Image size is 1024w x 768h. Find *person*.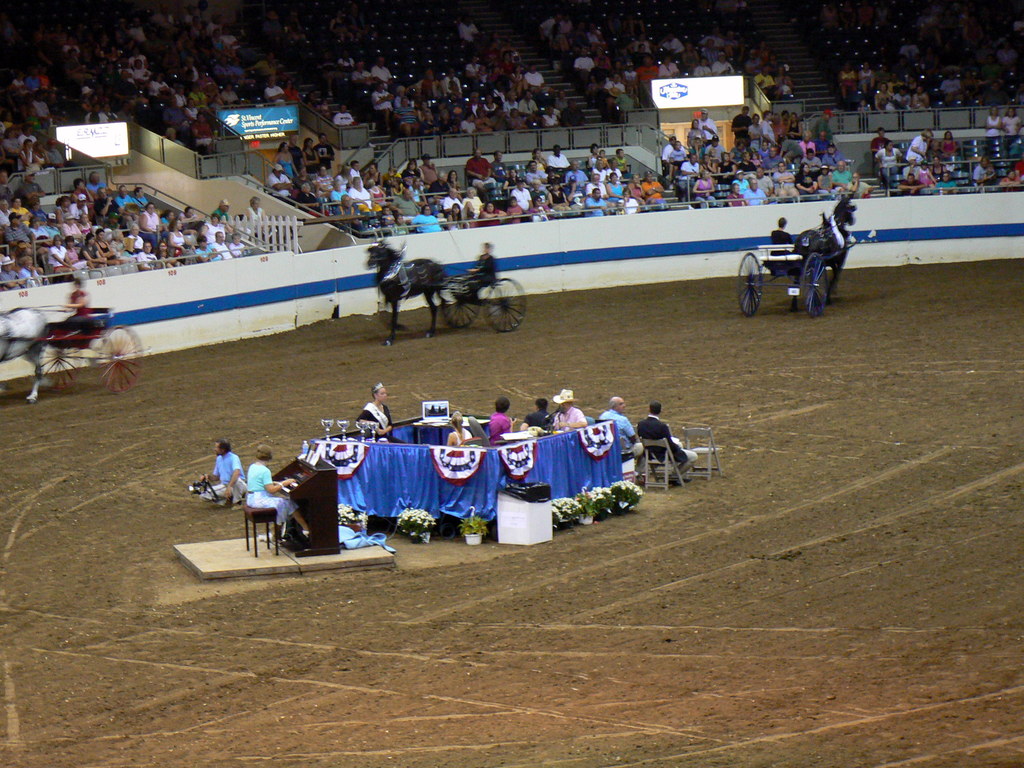
x1=417, y1=66, x2=445, y2=100.
